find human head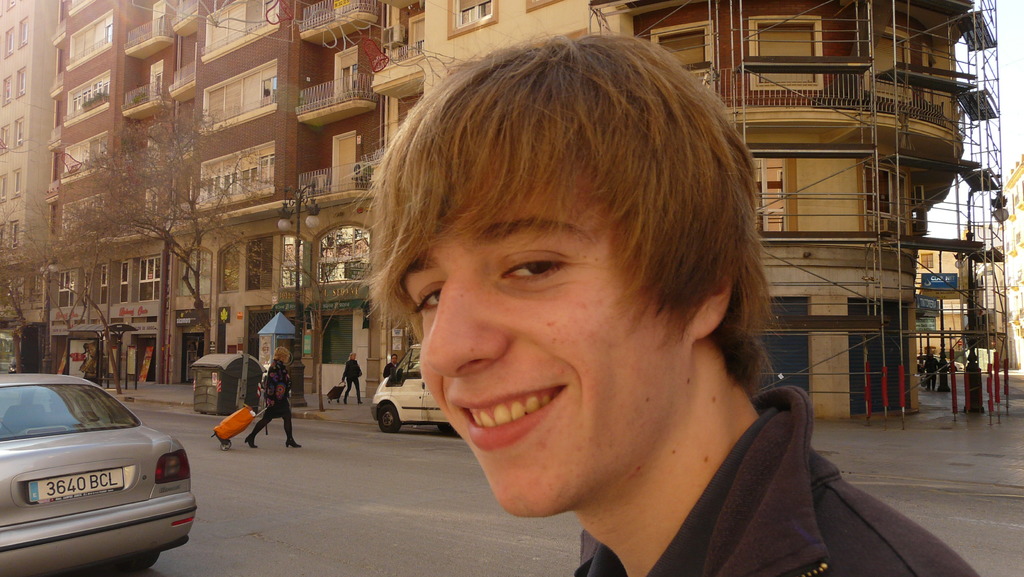
[x1=348, y1=349, x2=360, y2=363]
